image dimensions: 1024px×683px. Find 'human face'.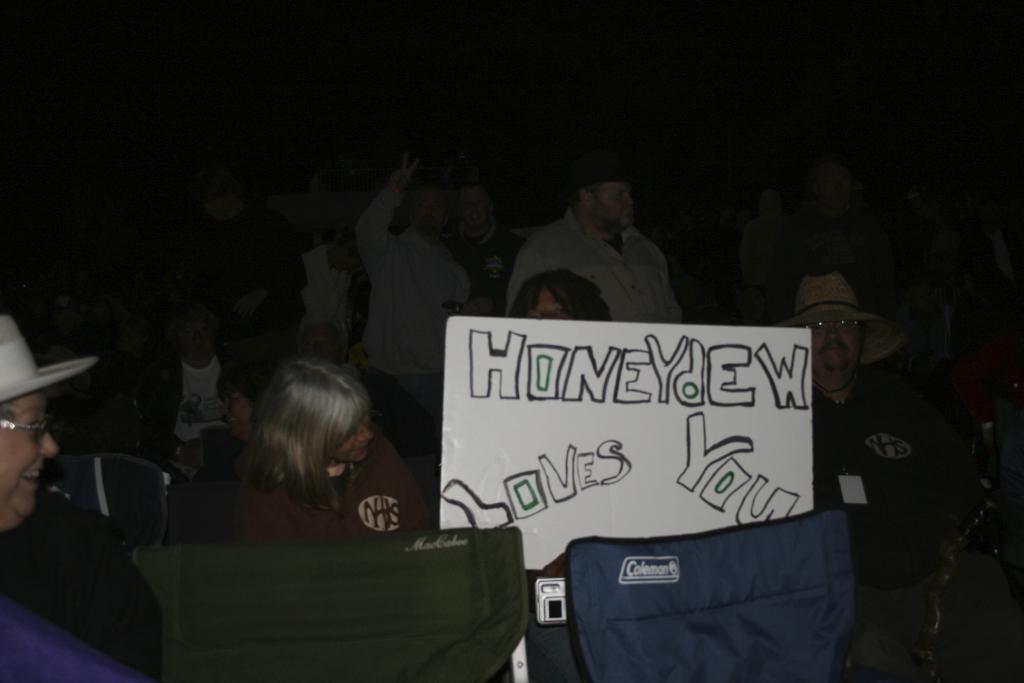
594,184,641,227.
